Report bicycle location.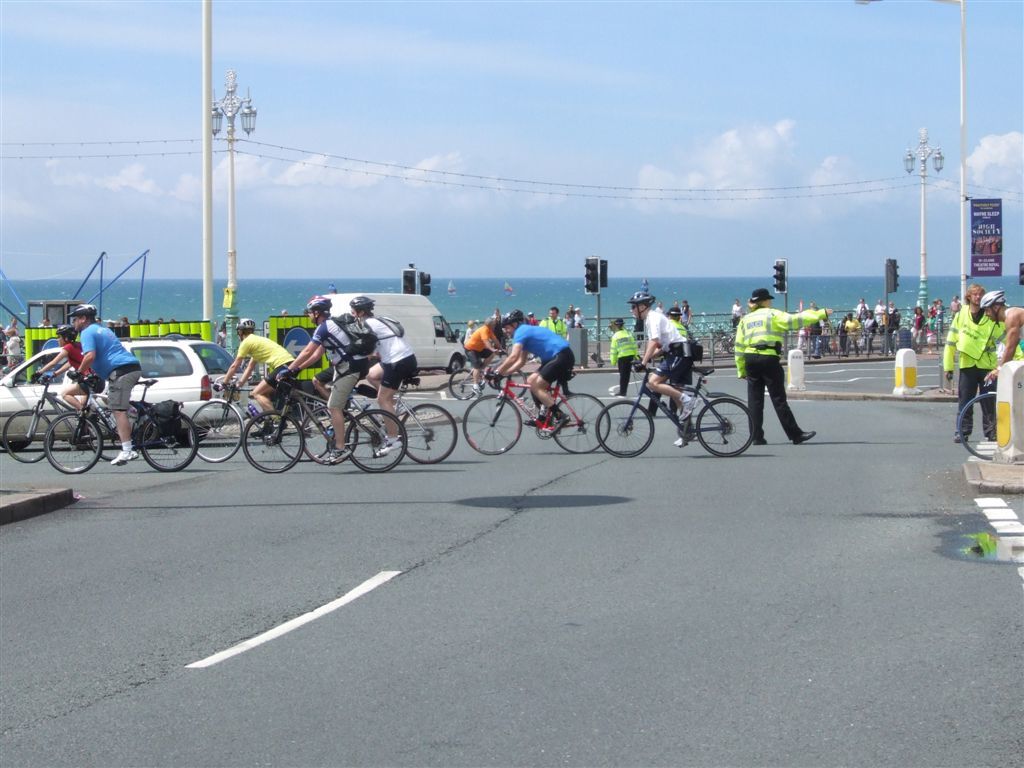
Report: (x1=233, y1=361, x2=373, y2=472).
